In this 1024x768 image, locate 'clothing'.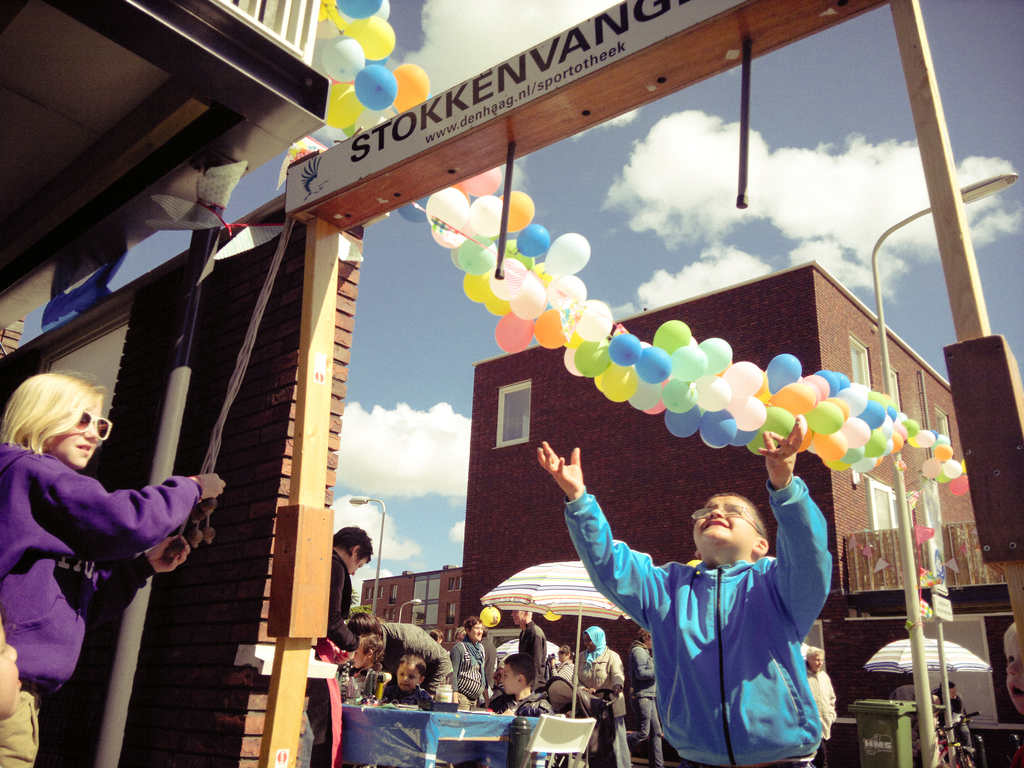
Bounding box: {"x1": 929, "y1": 687, "x2": 976, "y2": 752}.
